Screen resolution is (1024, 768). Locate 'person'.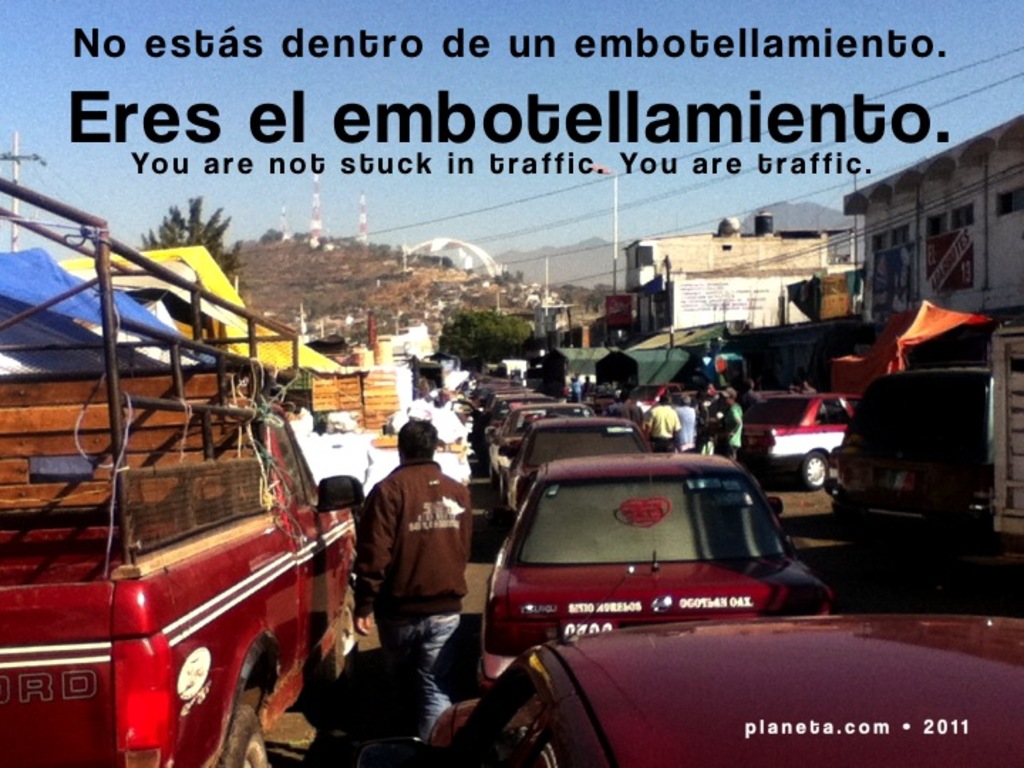
Rect(644, 388, 683, 455).
